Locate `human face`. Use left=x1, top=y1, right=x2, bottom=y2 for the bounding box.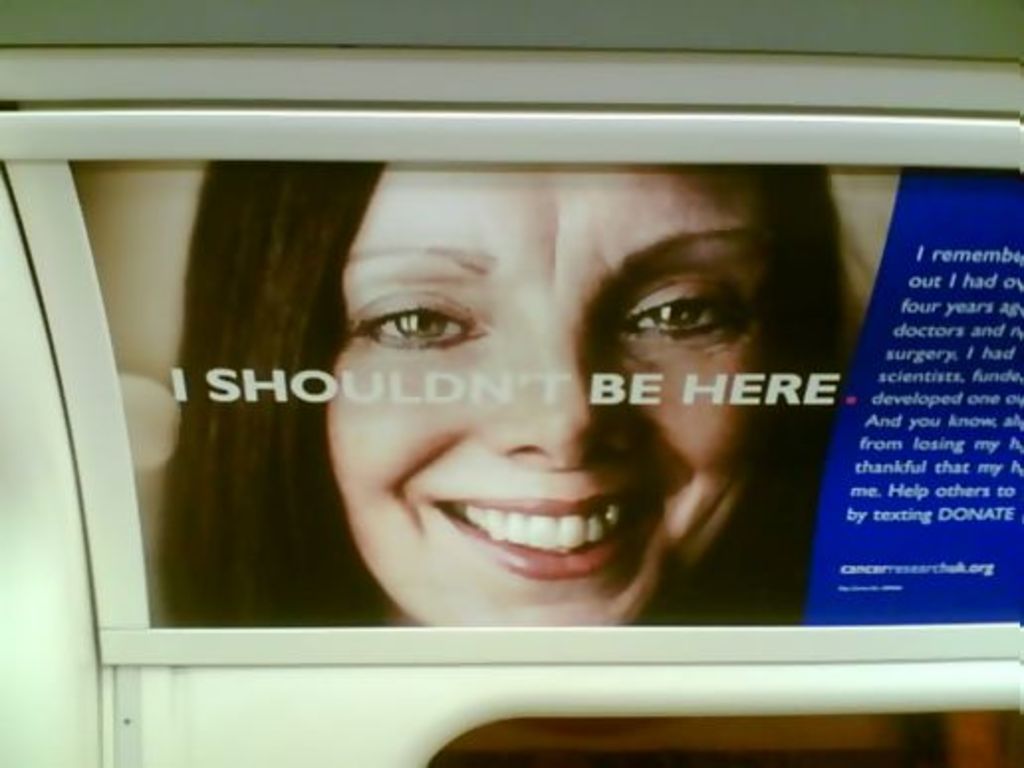
left=321, top=165, right=776, bottom=629.
